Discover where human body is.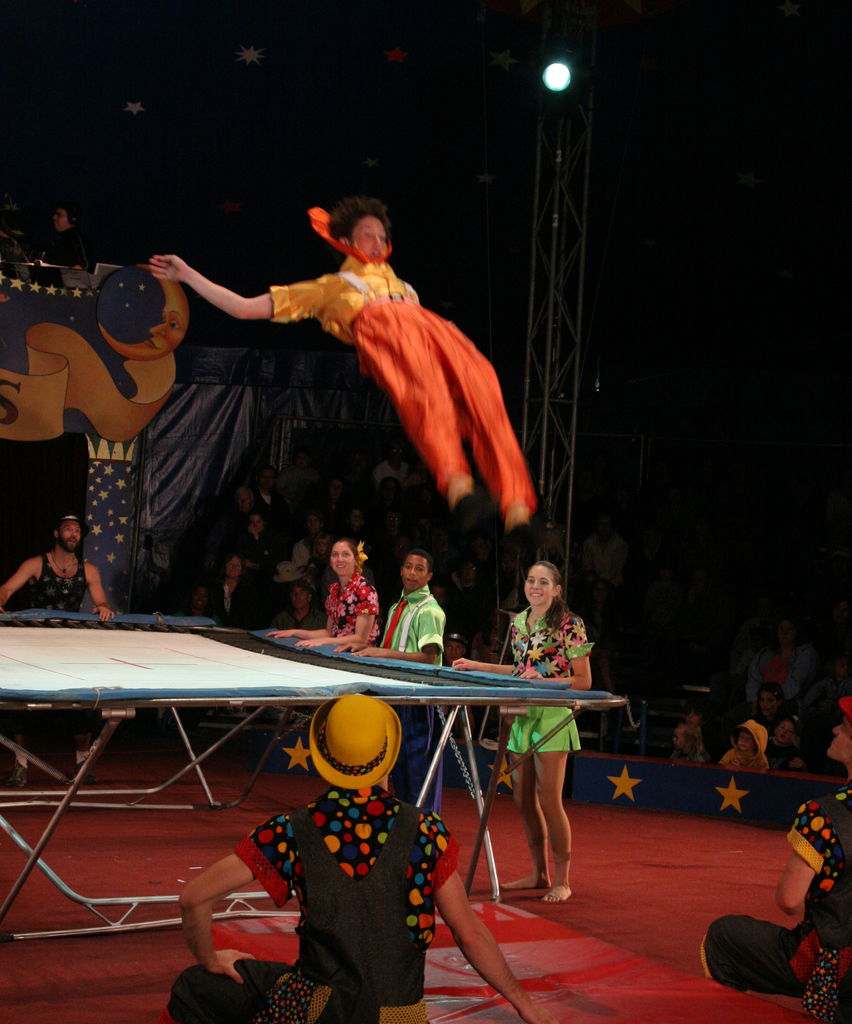
Discovered at locate(695, 692, 851, 1019).
